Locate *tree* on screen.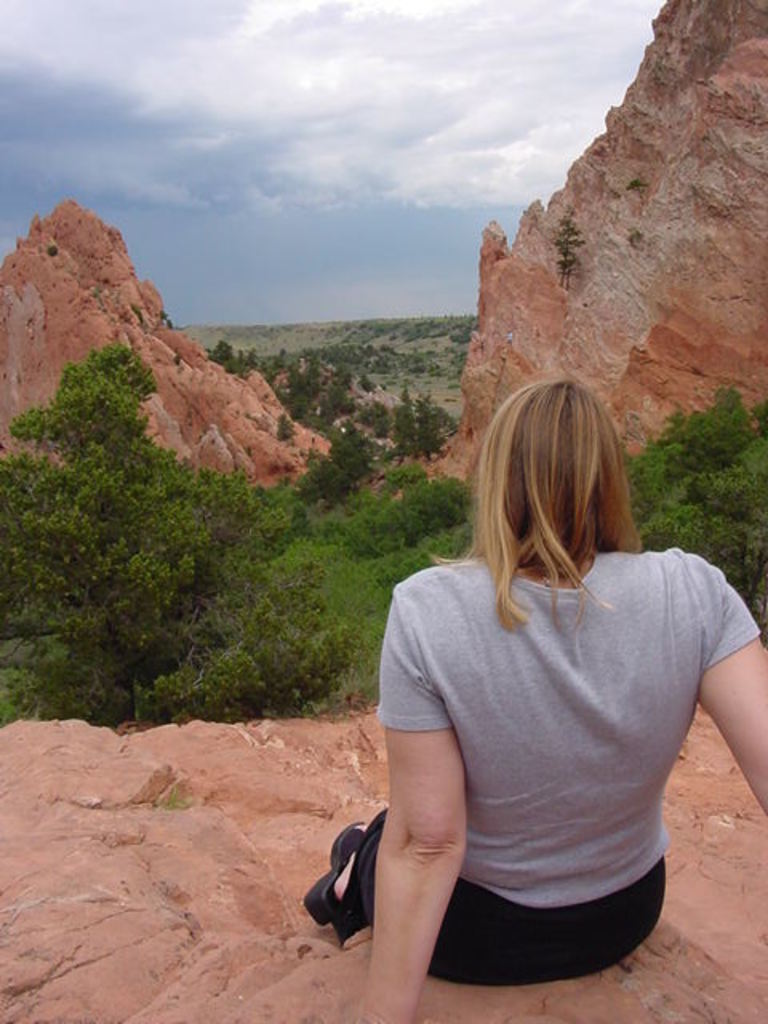
On screen at (0,333,349,736).
